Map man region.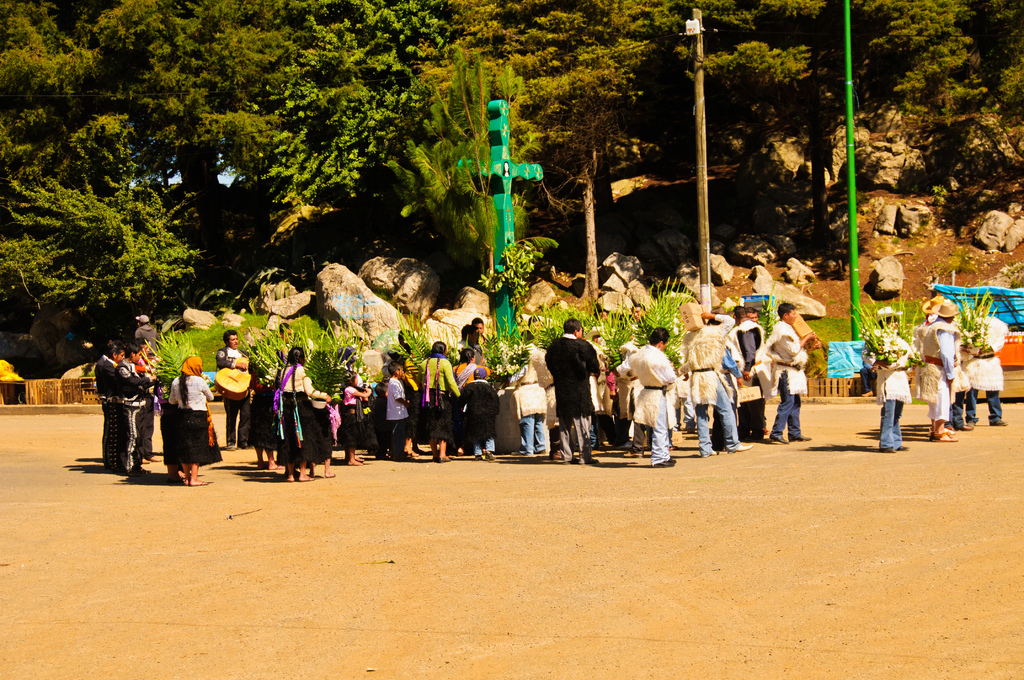
Mapped to BBox(88, 336, 147, 475).
